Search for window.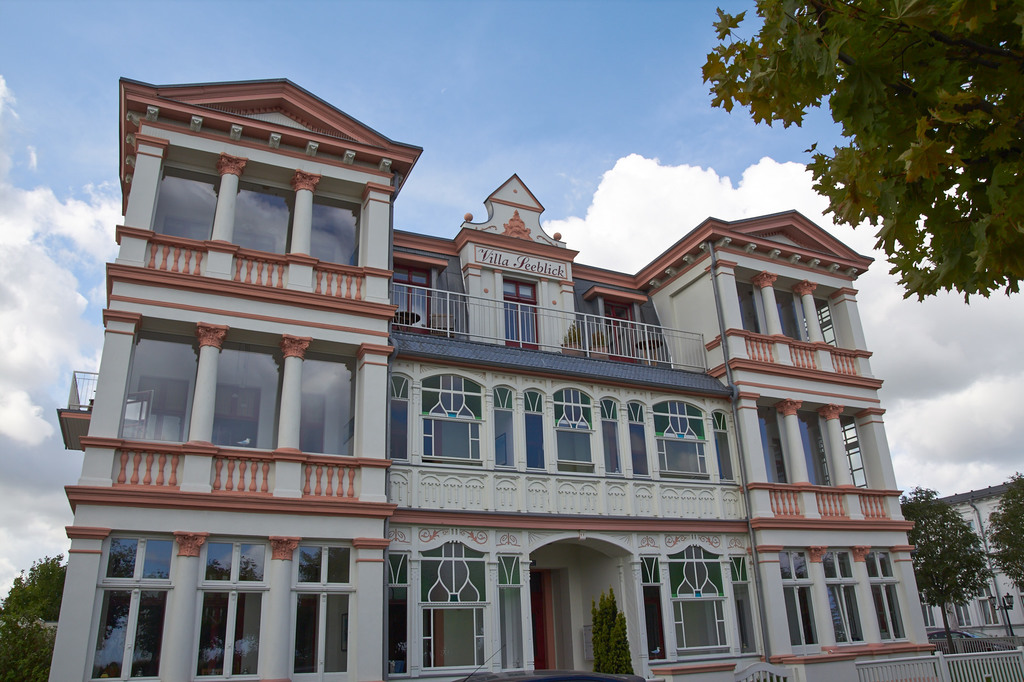
Found at rect(388, 372, 732, 486).
